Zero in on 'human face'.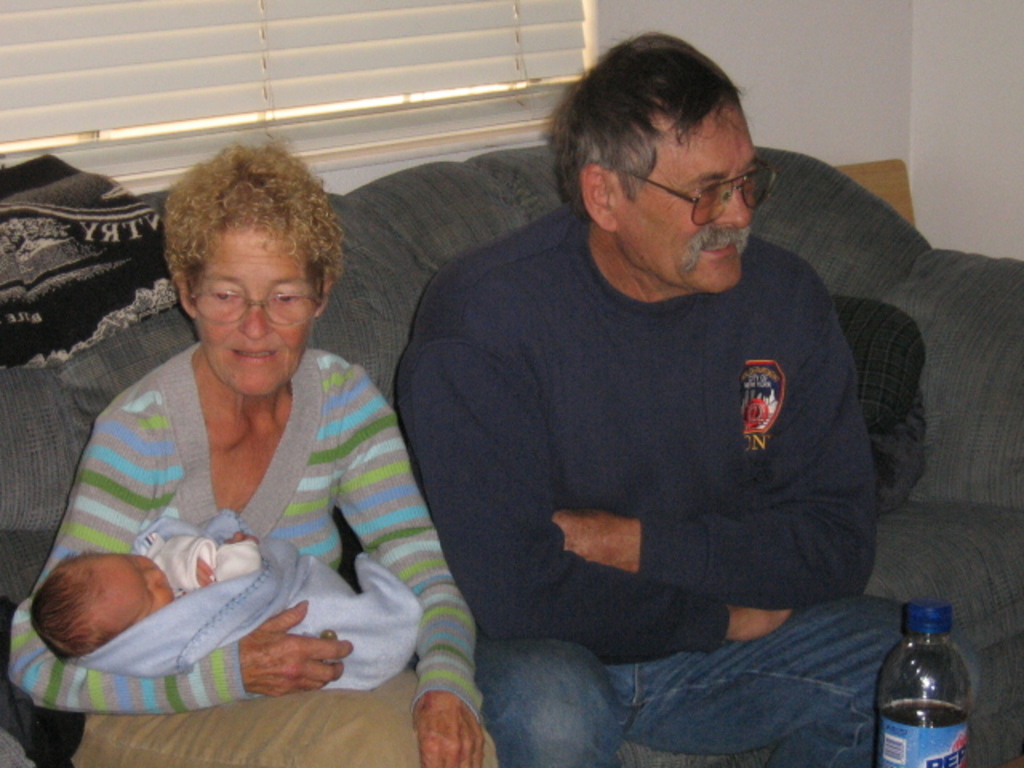
Zeroed in: pyautogui.locateOnScreen(88, 555, 174, 634).
